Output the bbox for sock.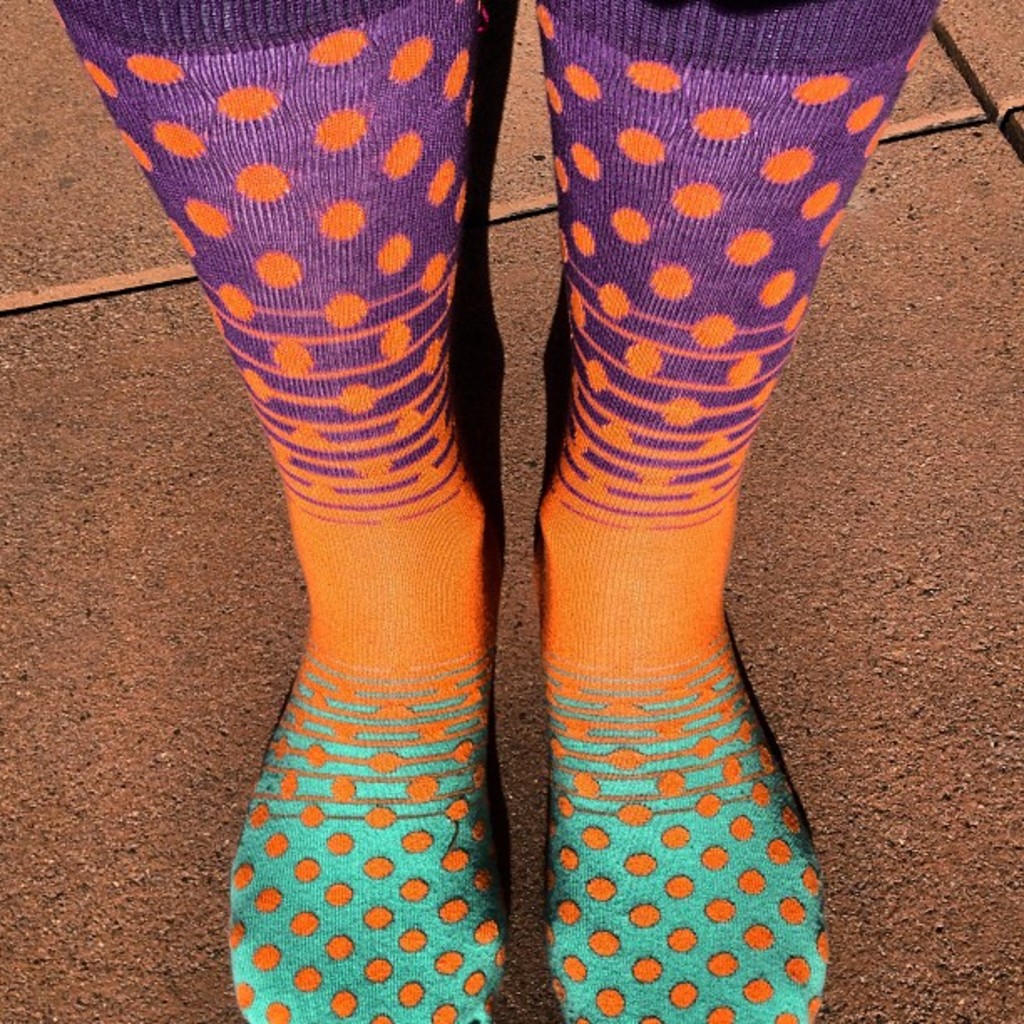
detection(527, 0, 942, 1022).
